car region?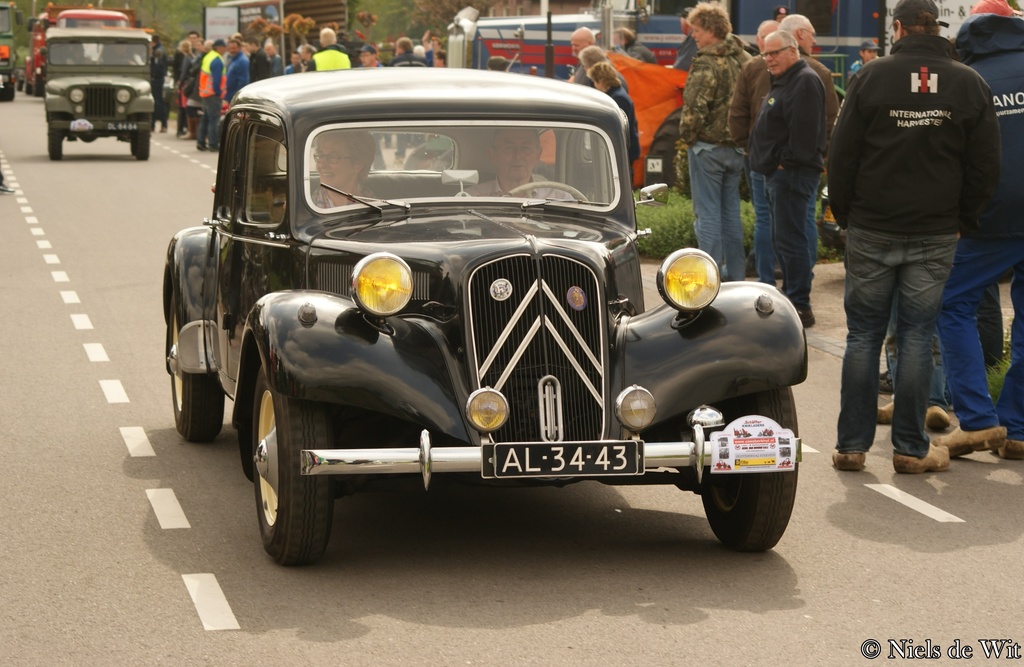
[x1=172, y1=66, x2=801, y2=577]
